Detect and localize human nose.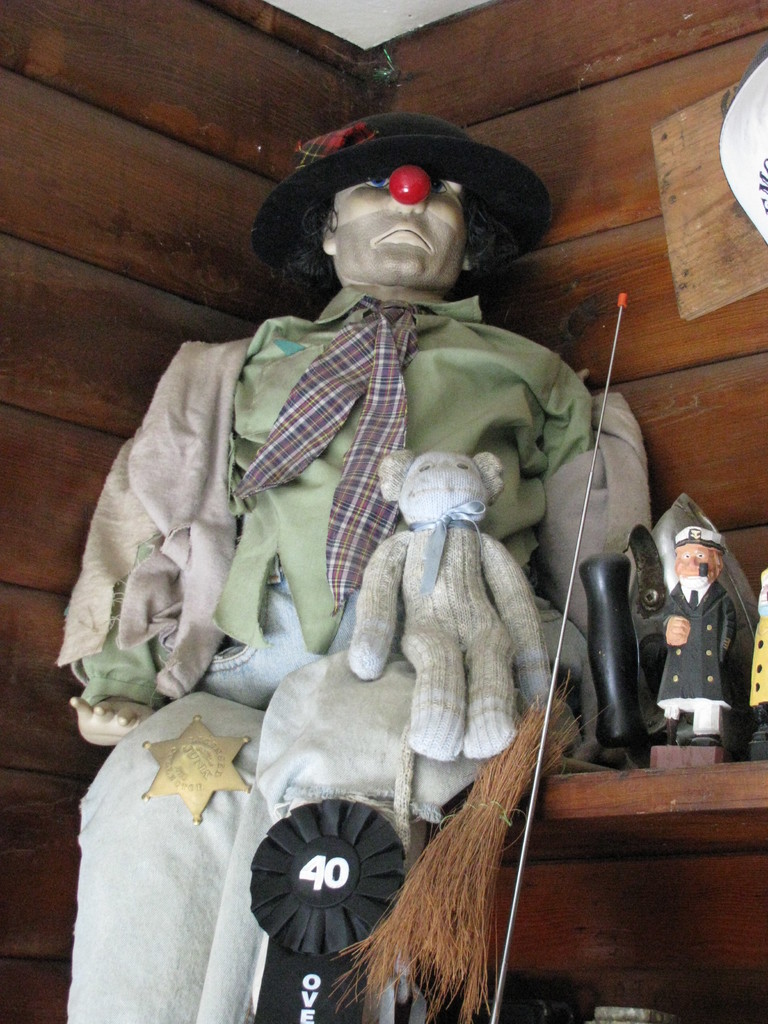
Localized at <bbox>387, 195, 425, 218</bbox>.
